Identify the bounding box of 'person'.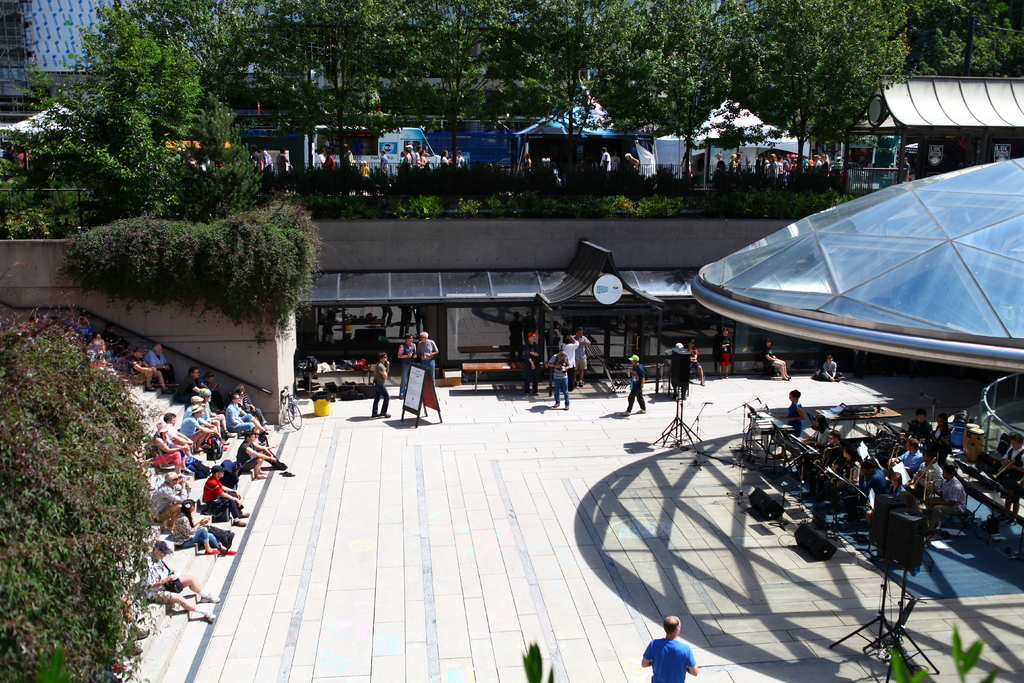
(571, 327, 587, 383).
